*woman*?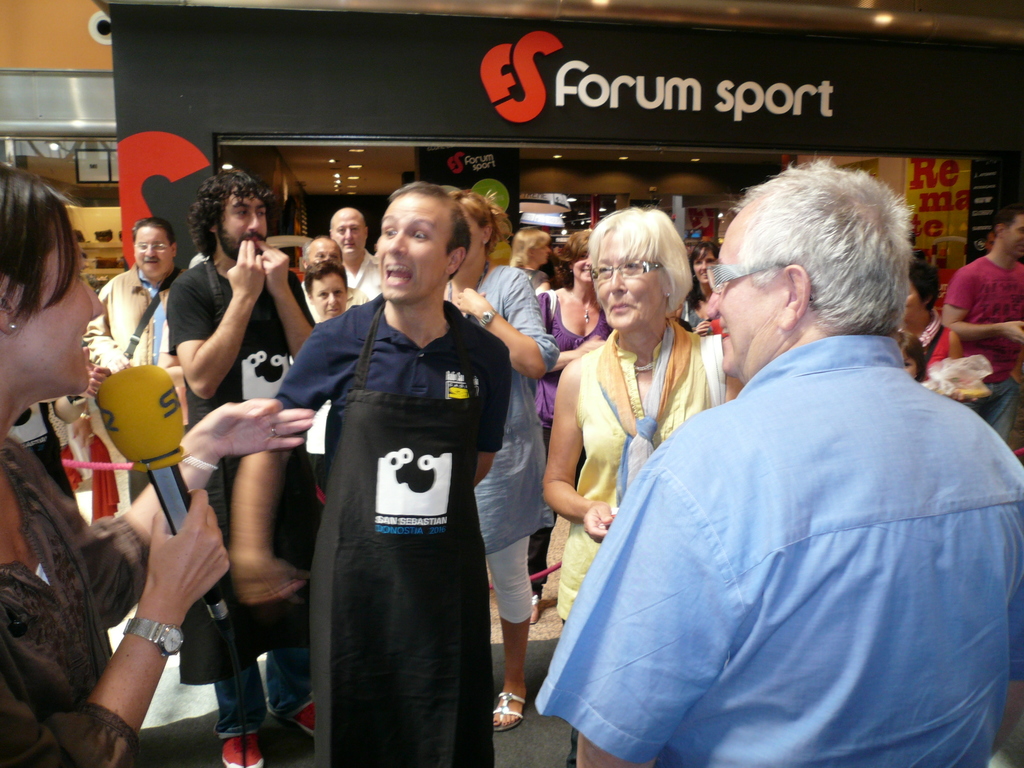
0, 164, 309, 767
